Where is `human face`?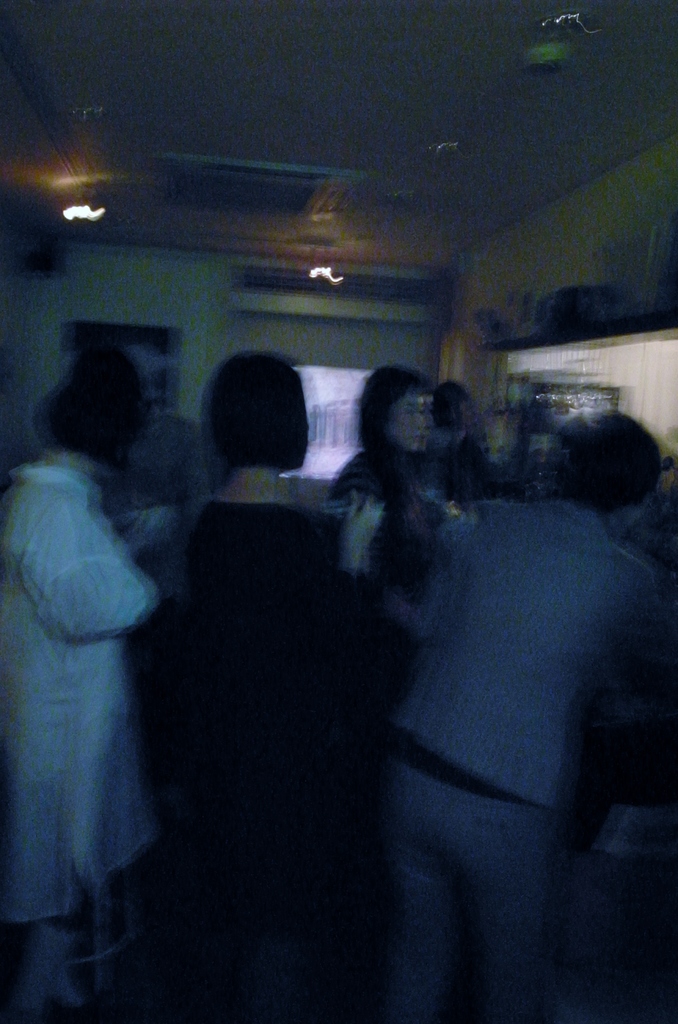
<bbox>390, 387, 428, 453</bbox>.
